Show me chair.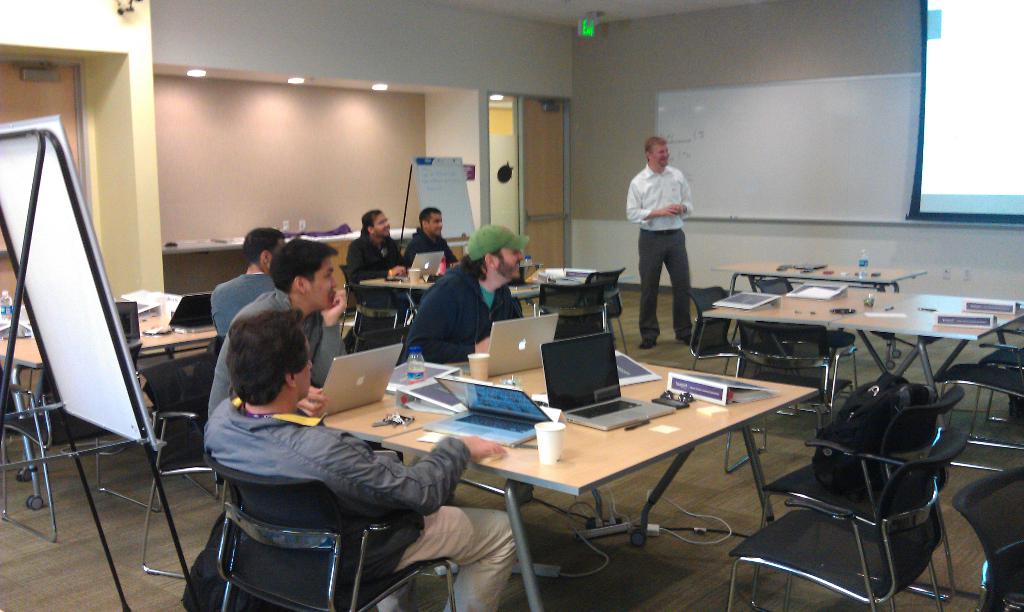
chair is here: [950, 467, 1023, 611].
